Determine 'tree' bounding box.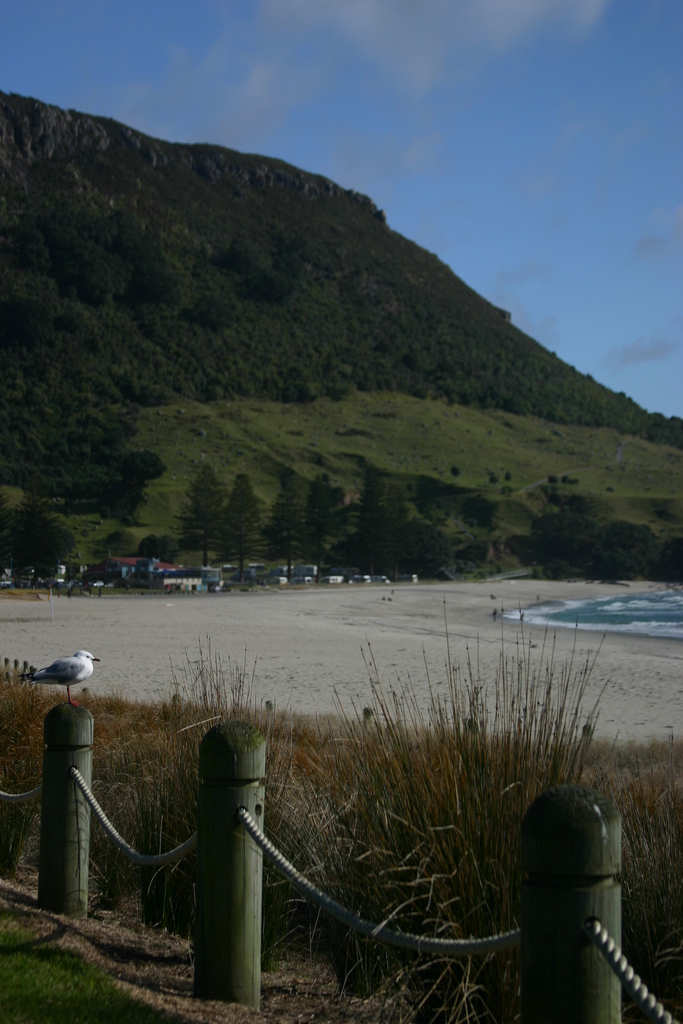
Determined: 283,472,307,563.
